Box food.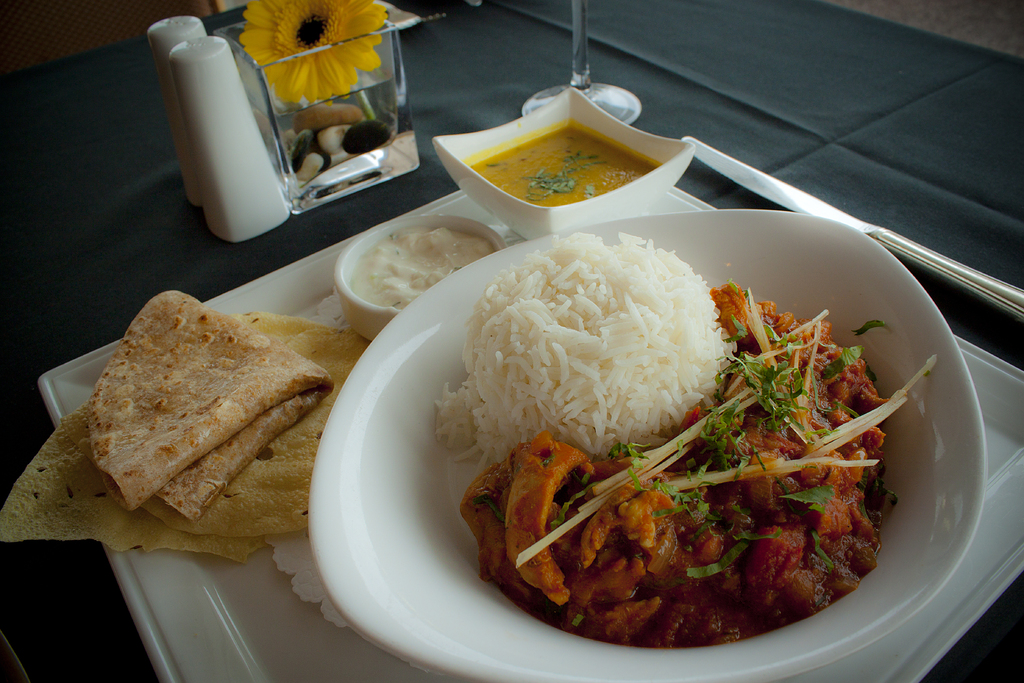
<bbox>472, 123, 652, 204</bbox>.
